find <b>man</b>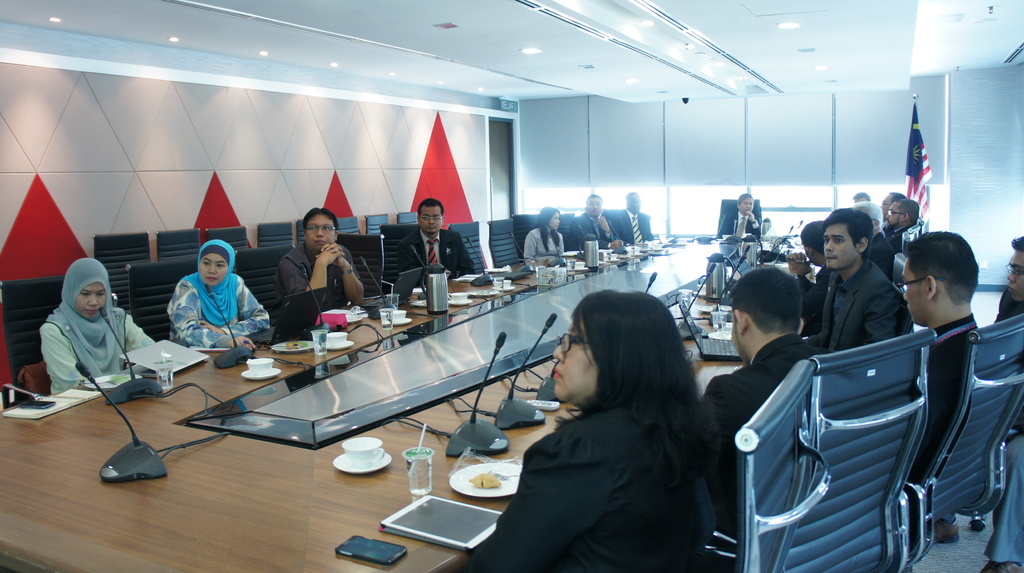
BBox(879, 191, 906, 217)
